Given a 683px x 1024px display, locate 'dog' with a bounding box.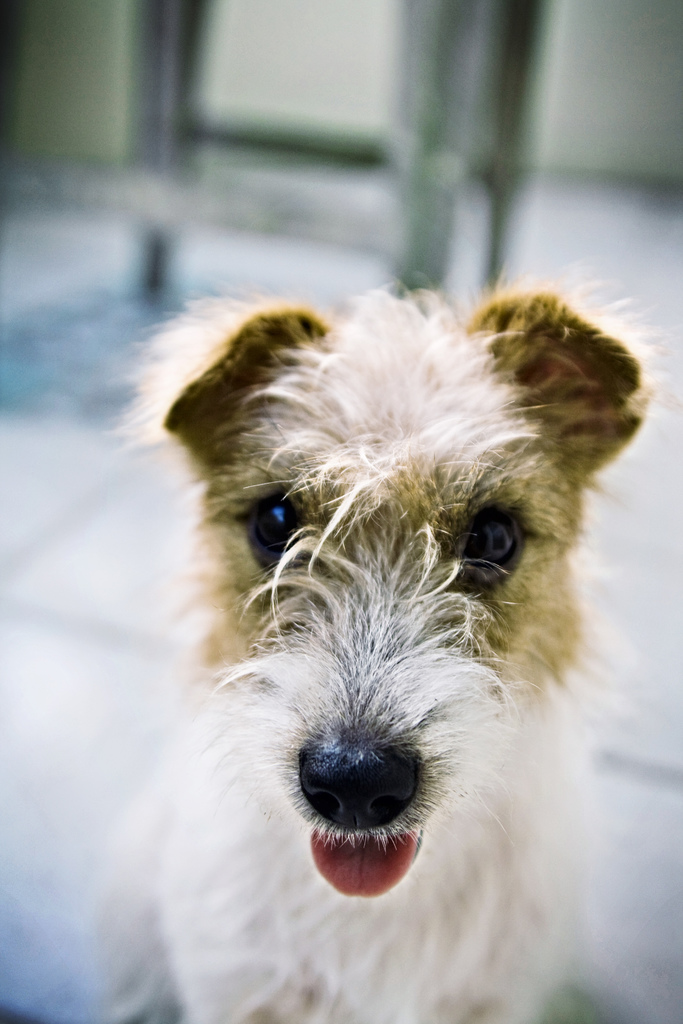
Located: <region>74, 263, 682, 1023</region>.
